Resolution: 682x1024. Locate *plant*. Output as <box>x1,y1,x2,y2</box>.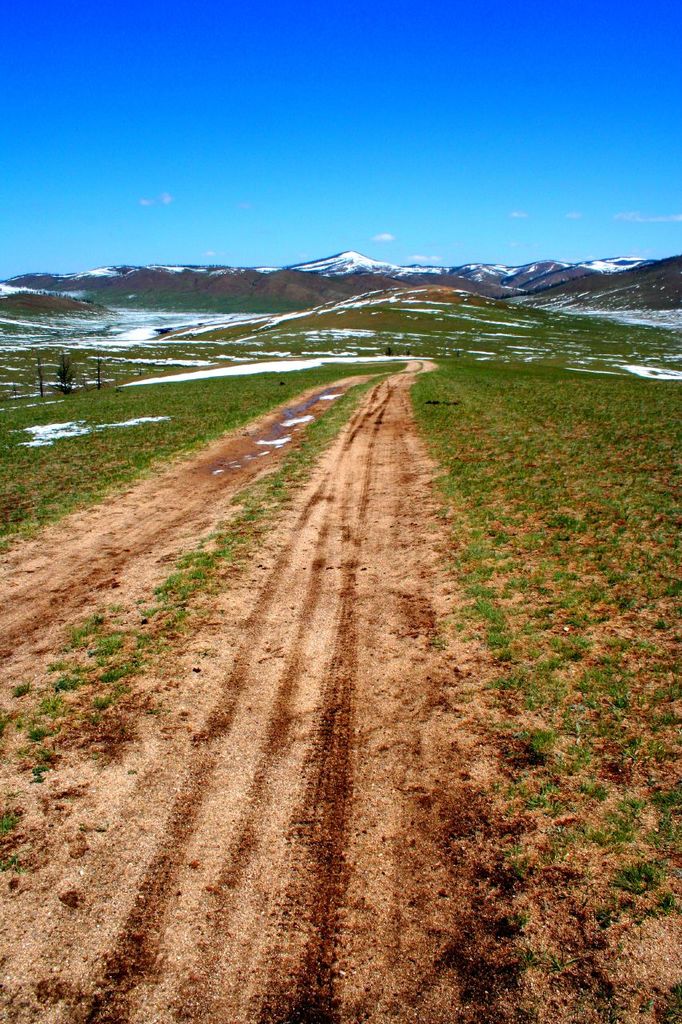
<box>666,575,679,598</box>.
